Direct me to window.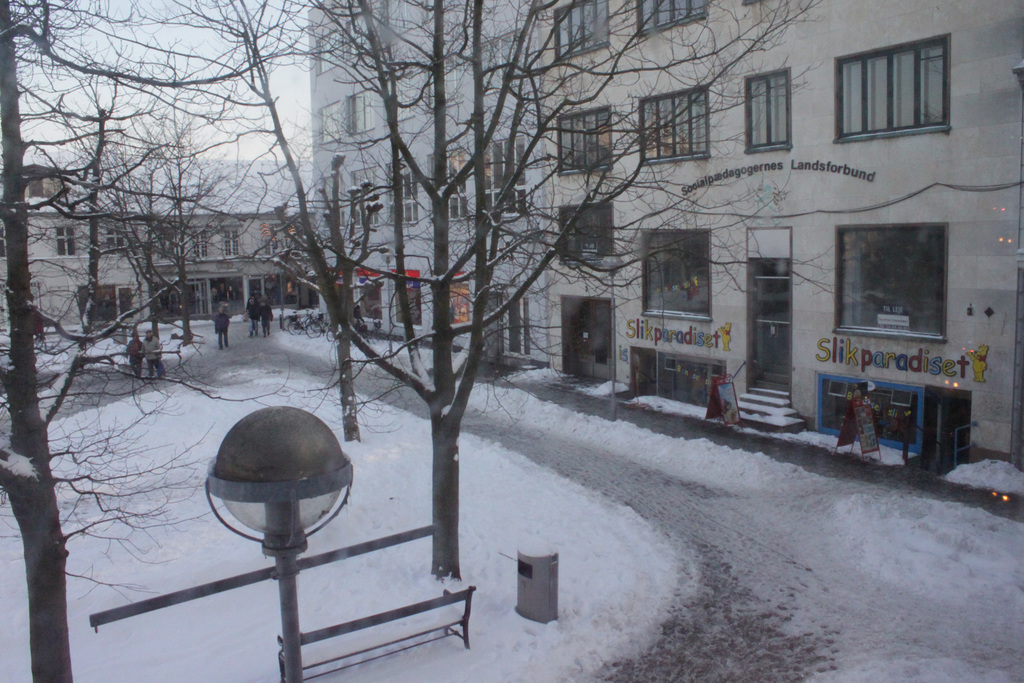
Direction: <region>634, 0, 708, 36</region>.
